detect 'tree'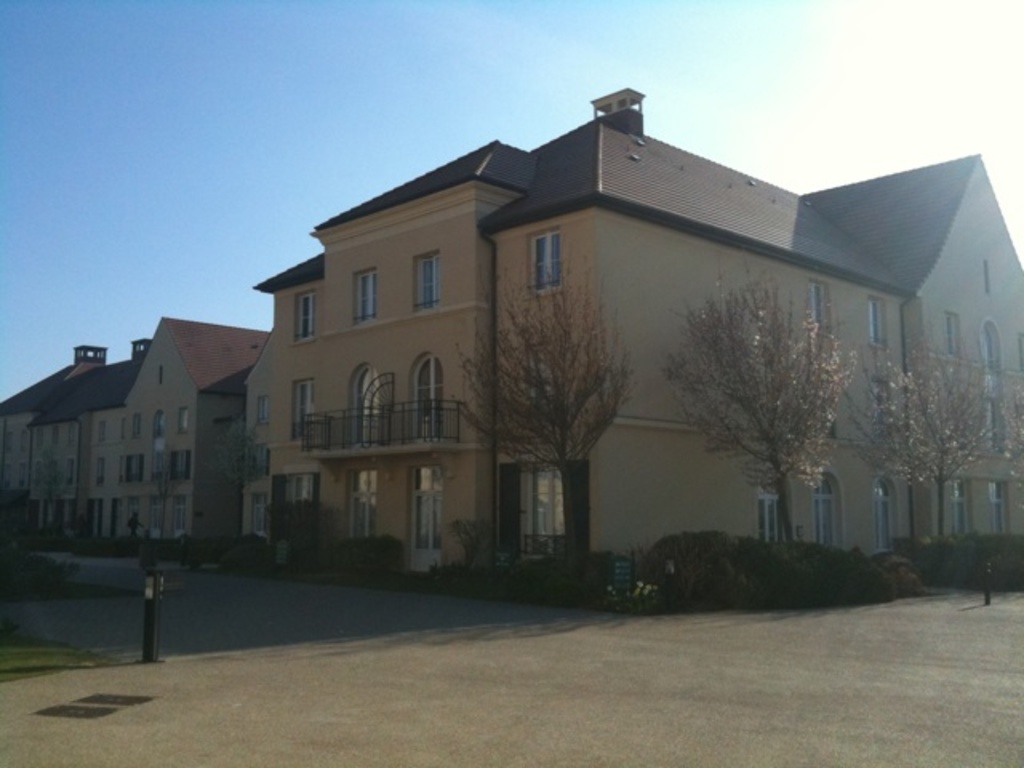
[left=850, top=338, right=1002, bottom=549]
